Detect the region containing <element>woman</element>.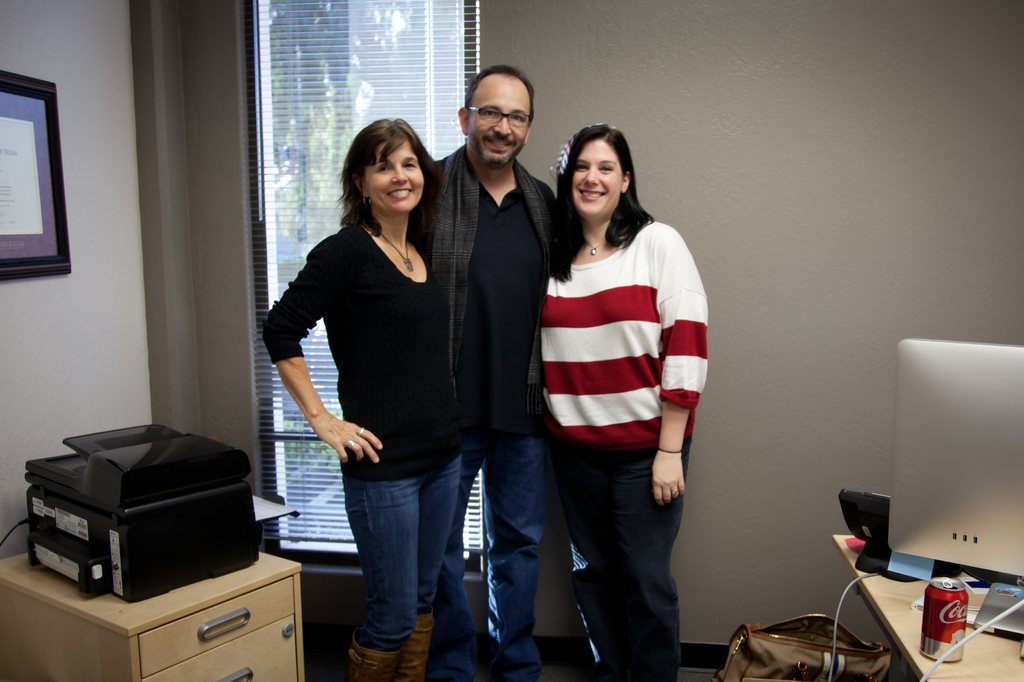
259, 113, 465, 681.
